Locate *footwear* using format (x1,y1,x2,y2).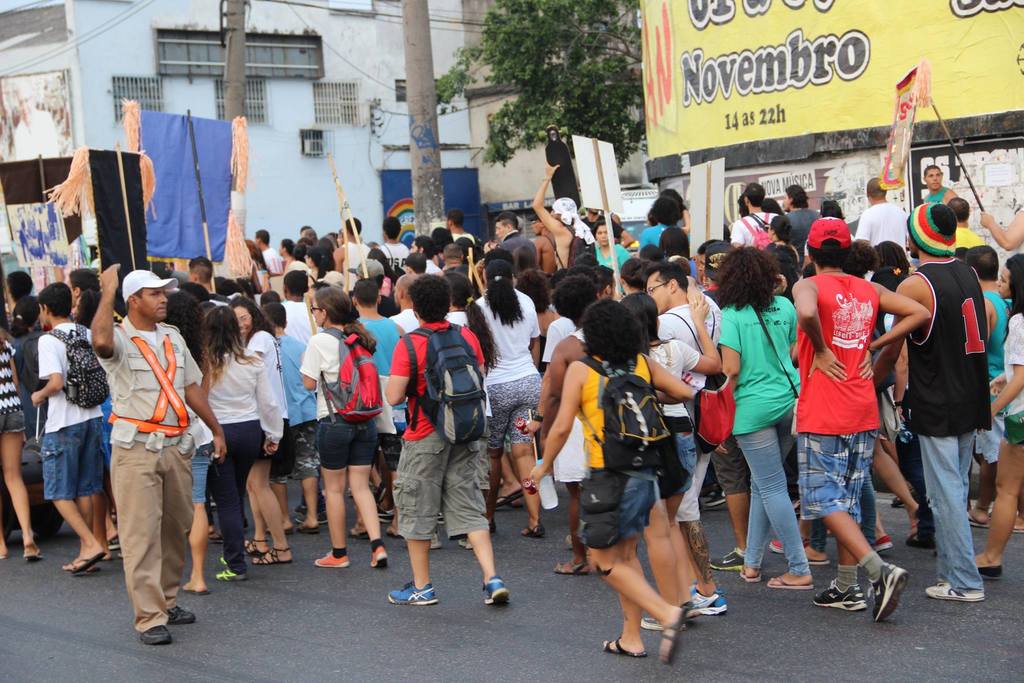
(482,578,506,605).
